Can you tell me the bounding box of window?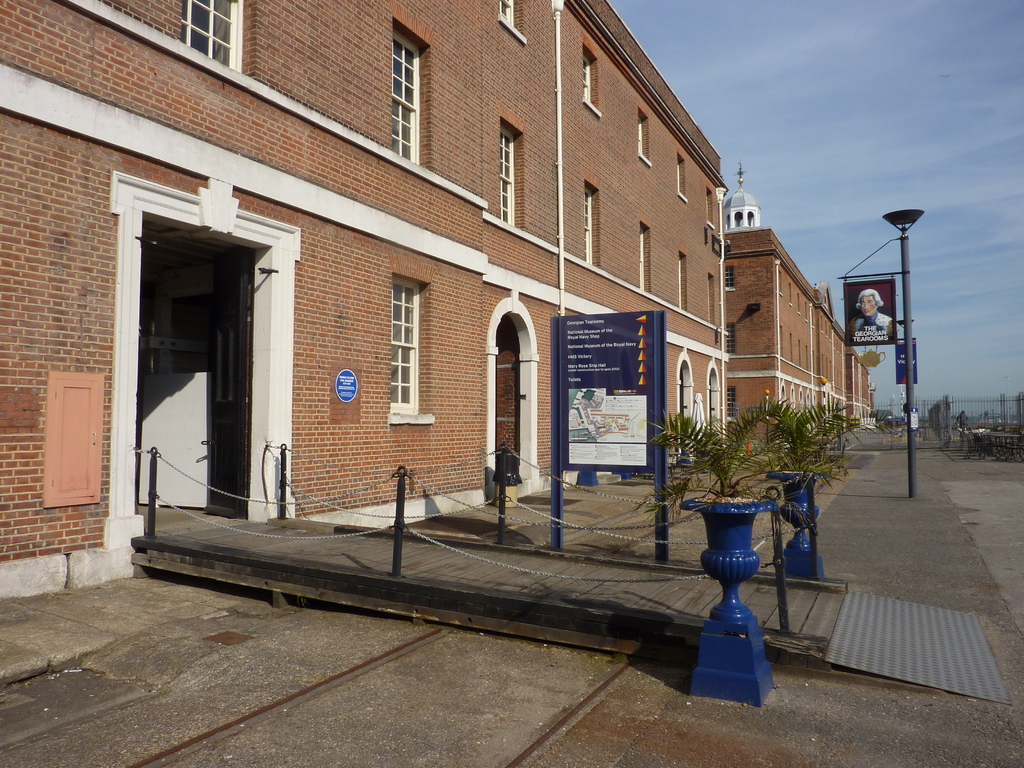
716/387/736/425.
